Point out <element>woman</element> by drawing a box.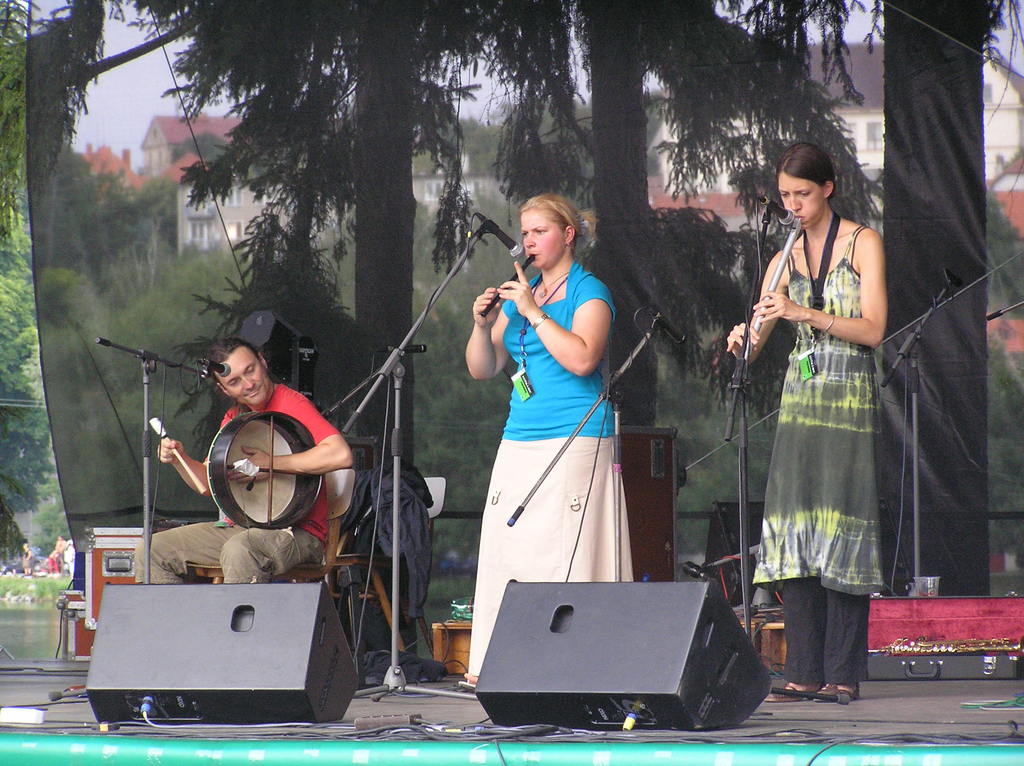
crop(436, 199, 655, 687).
